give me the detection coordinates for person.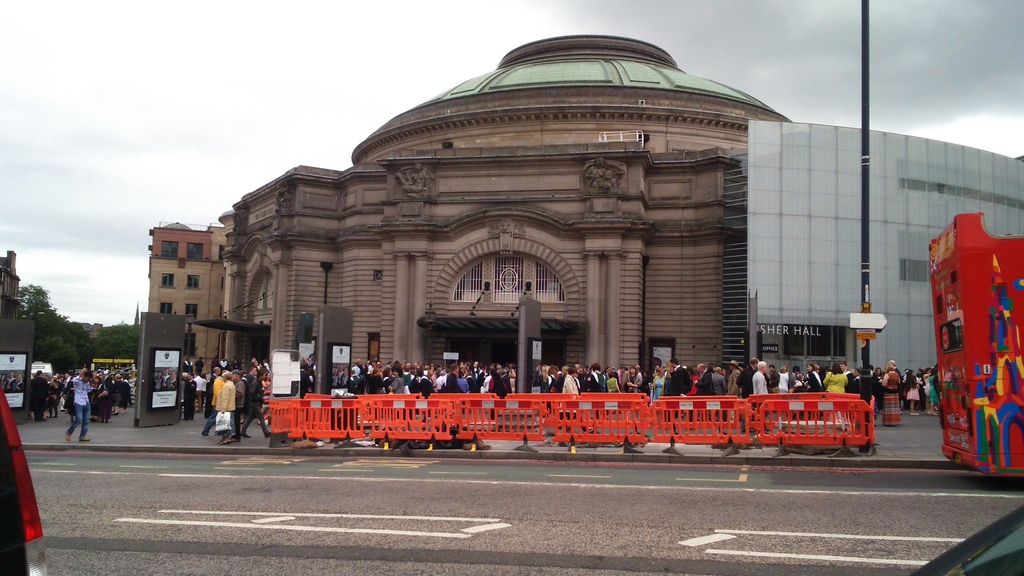
<box>779,370,788,393</box>.
